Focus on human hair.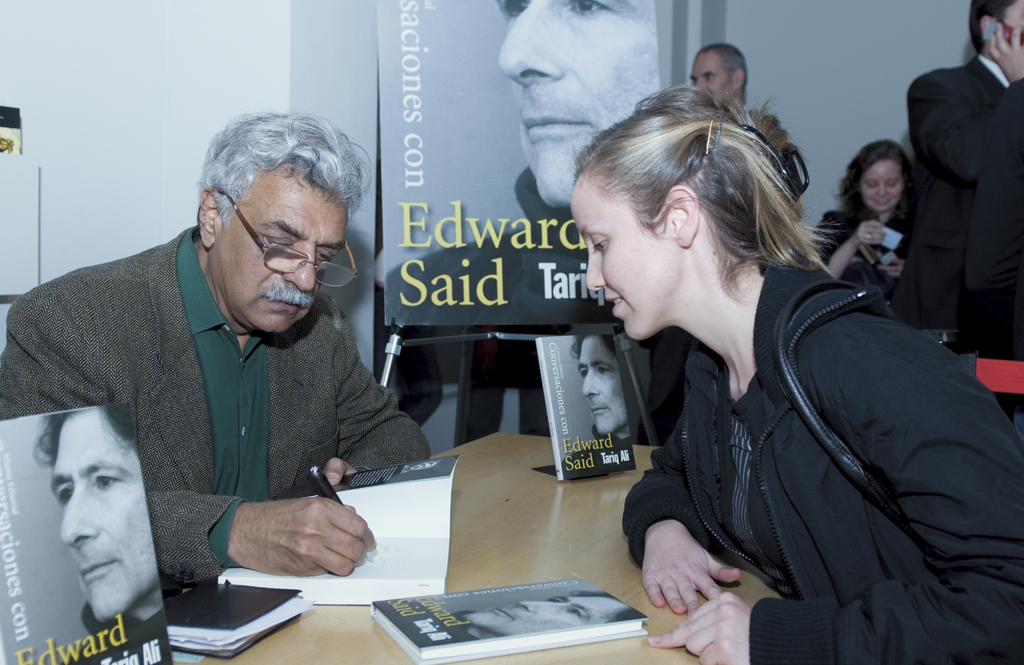
Focused at <box>195,110,374,226</box>.
